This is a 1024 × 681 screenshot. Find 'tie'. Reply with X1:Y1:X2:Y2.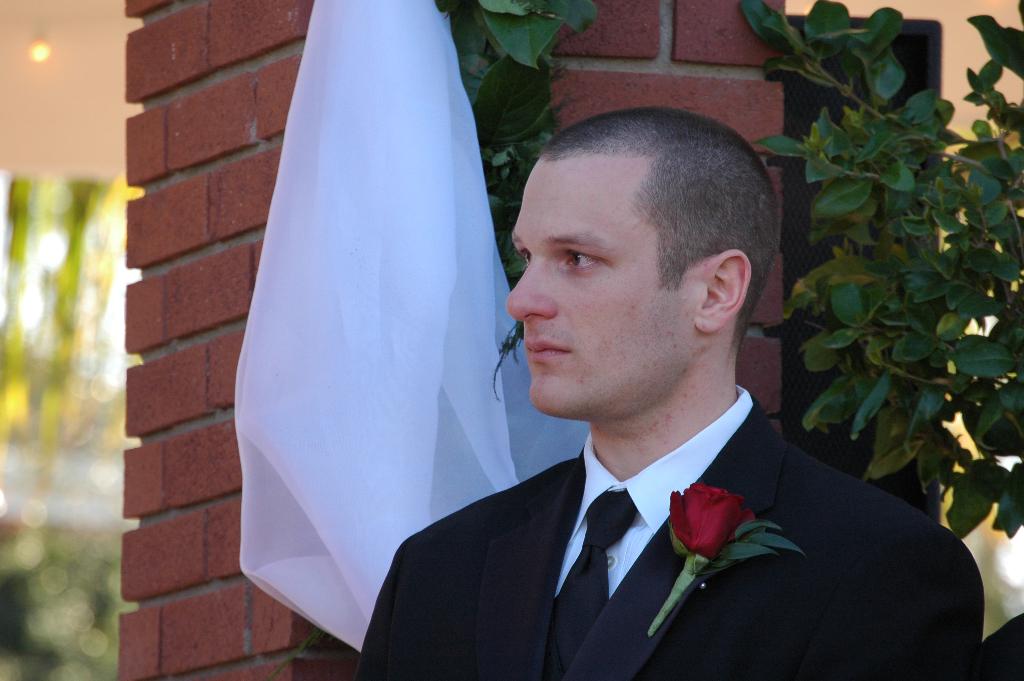
536:488:640:680.
